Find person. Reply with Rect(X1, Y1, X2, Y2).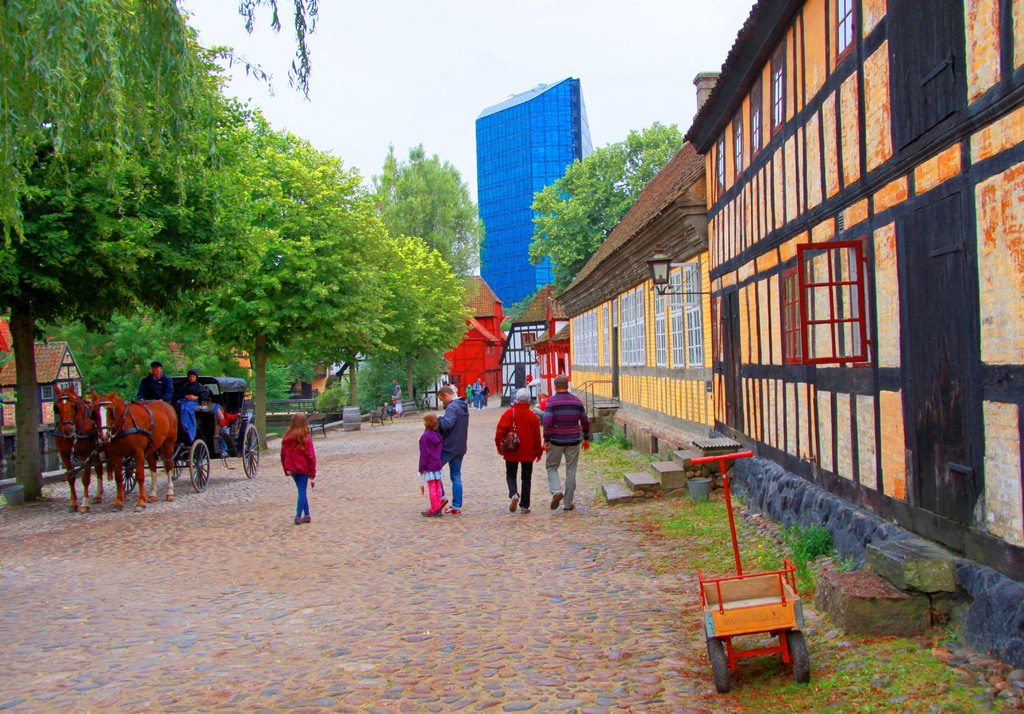
Rect(134, 358, 178, 408).
